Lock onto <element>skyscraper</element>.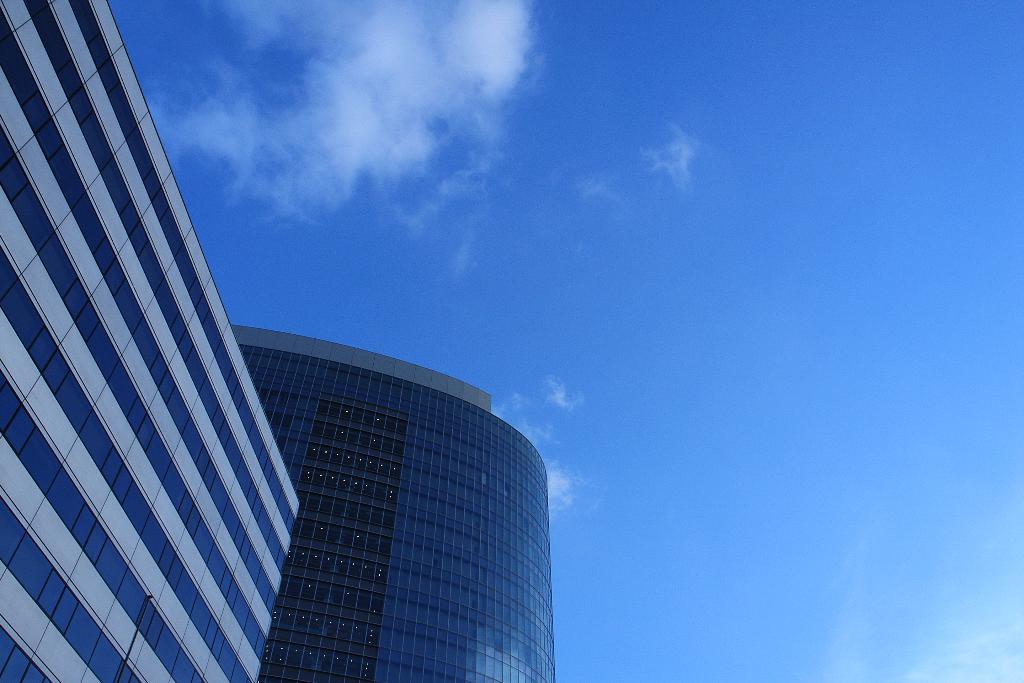
Locked: {"x1": 226, "y1": 312, "x2": 556, "y2": 682}.
